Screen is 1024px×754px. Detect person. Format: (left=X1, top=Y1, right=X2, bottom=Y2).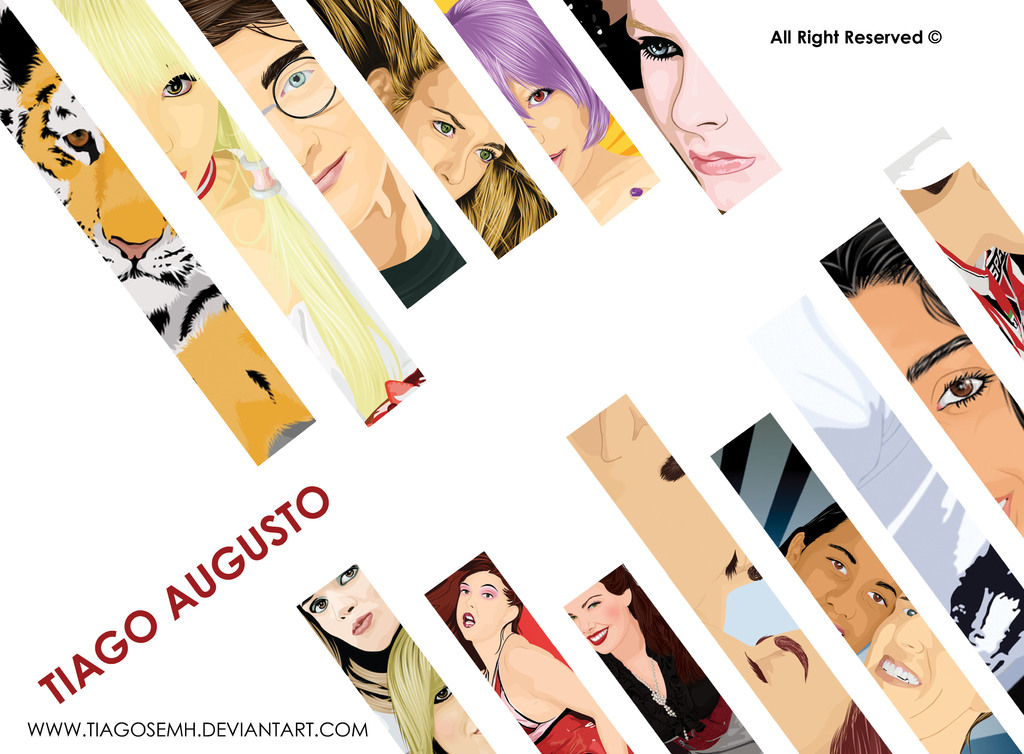
(left=421, top=552, right=640, bottom=753).
